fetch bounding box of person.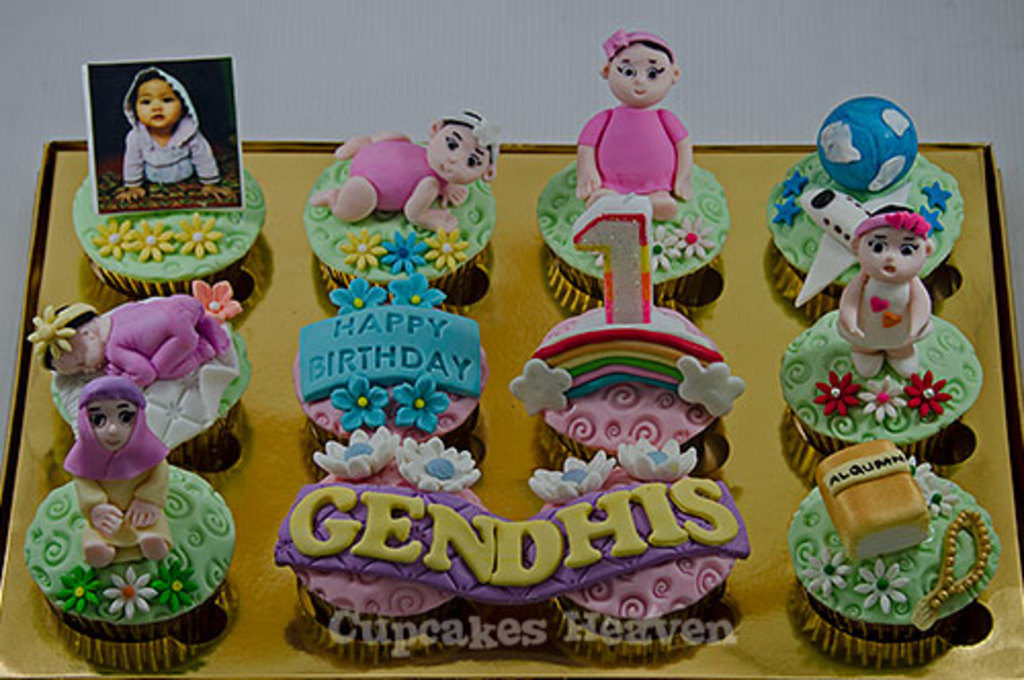
Bbox: select_region(96, 63, 215, 211).
